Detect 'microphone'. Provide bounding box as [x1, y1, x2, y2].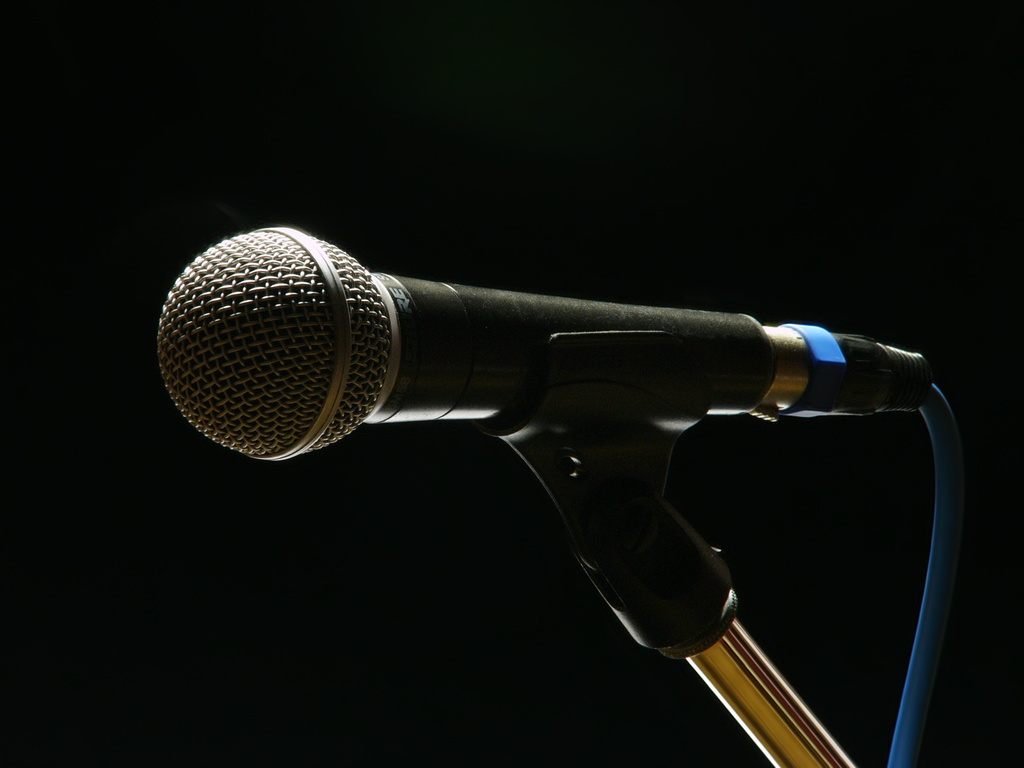
[161, 292, 918, 669].
